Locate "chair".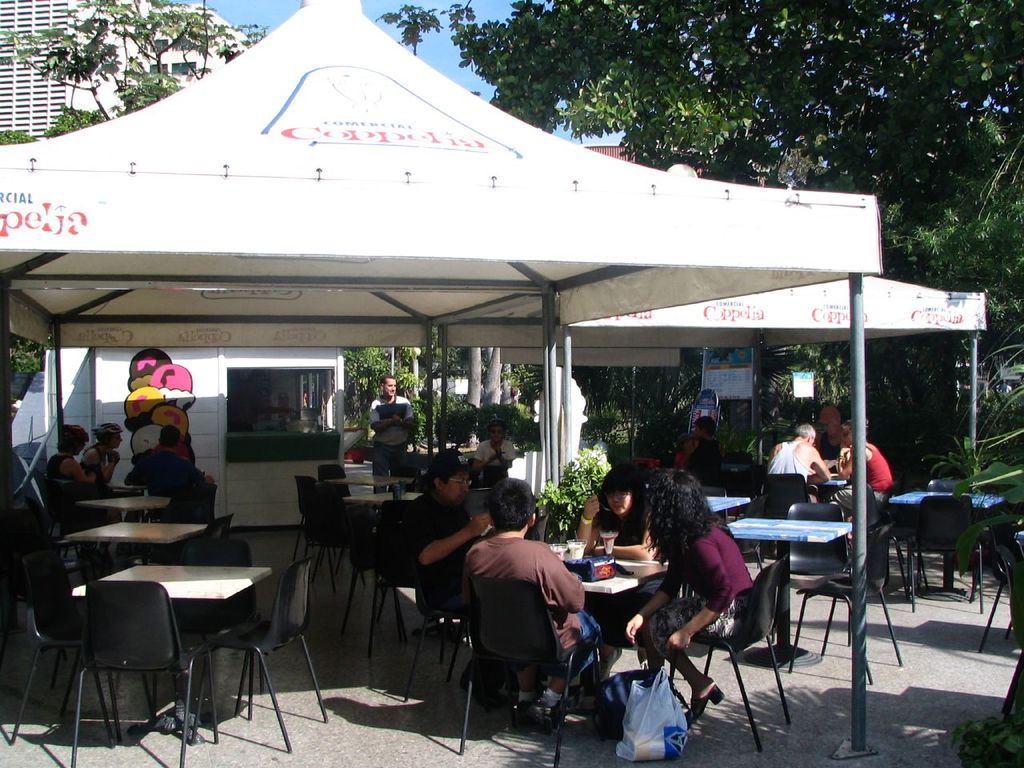
Bounding box: <region>925, 479, 973, 494</region>.
